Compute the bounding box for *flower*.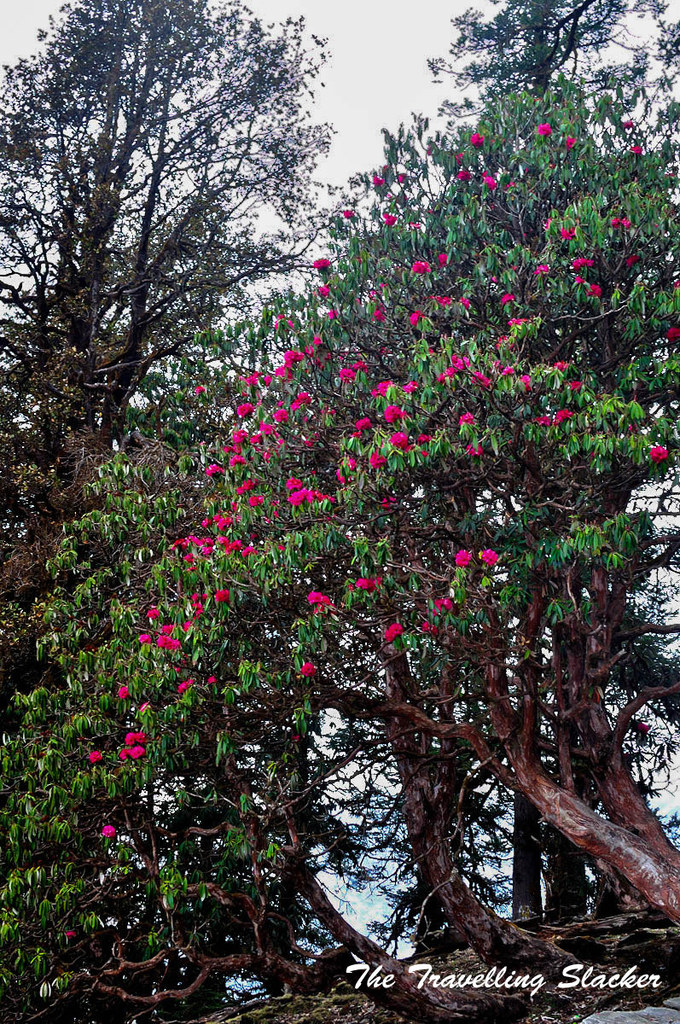
BBox(450, 549, 470, 567).
